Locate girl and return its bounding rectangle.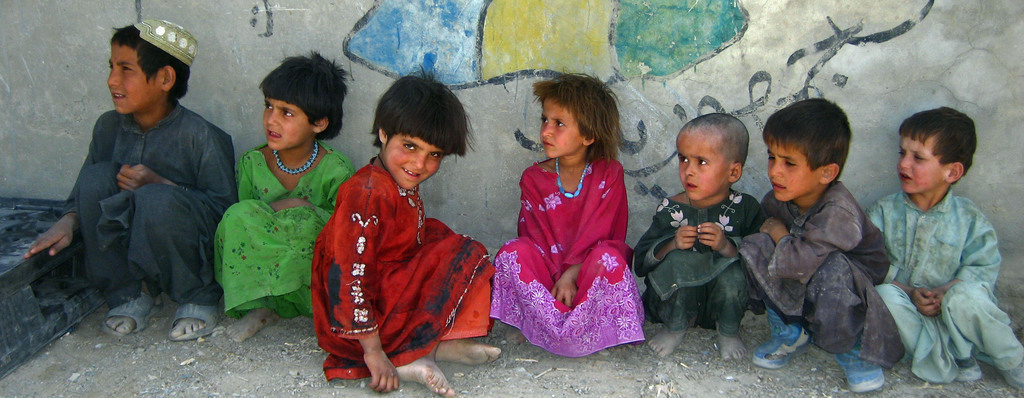
<box>626,112,764,361</box>.
